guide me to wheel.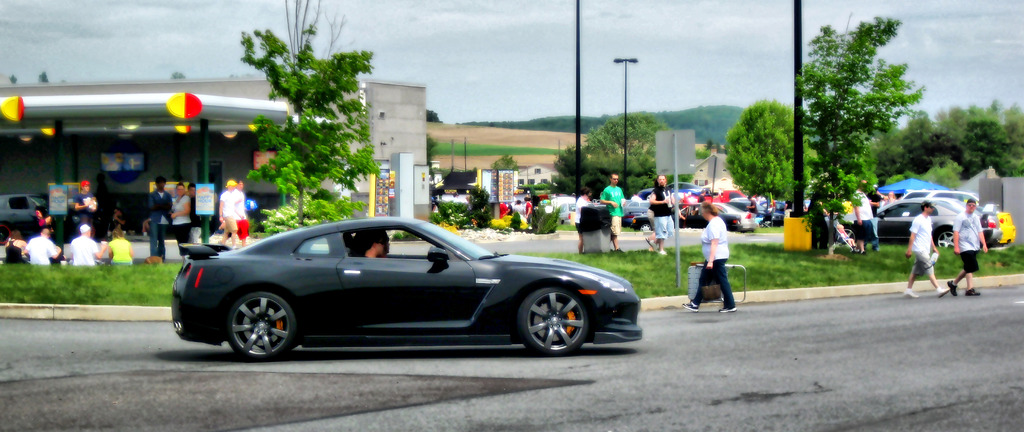
Guidance: x1=509 y1=282 x2=595 y2=361.
